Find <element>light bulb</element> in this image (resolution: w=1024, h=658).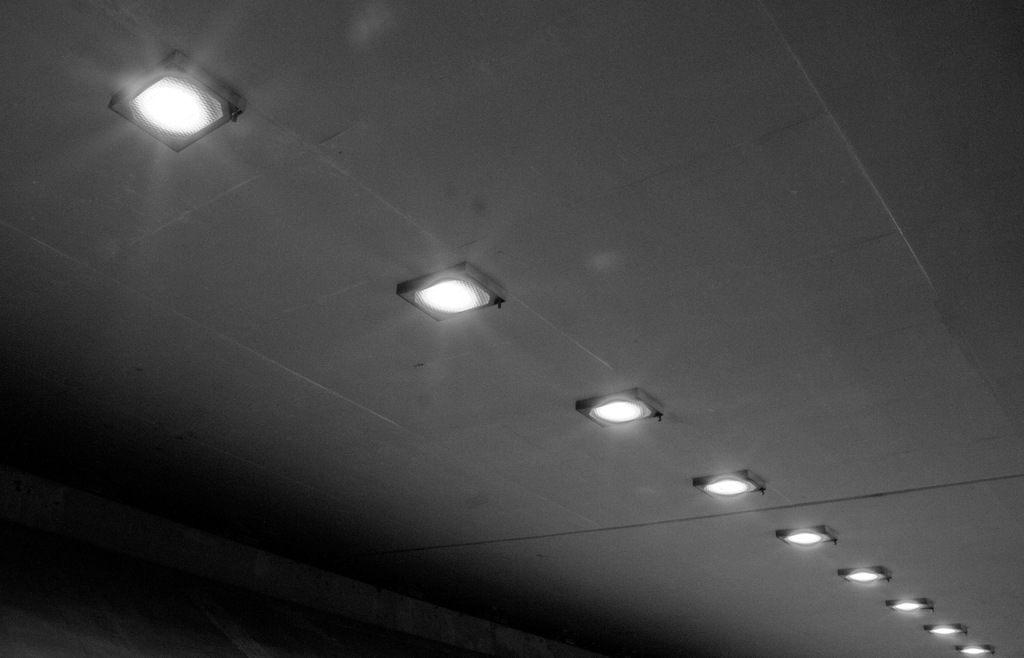
left=931, top=629, right=959, bottom=636.
